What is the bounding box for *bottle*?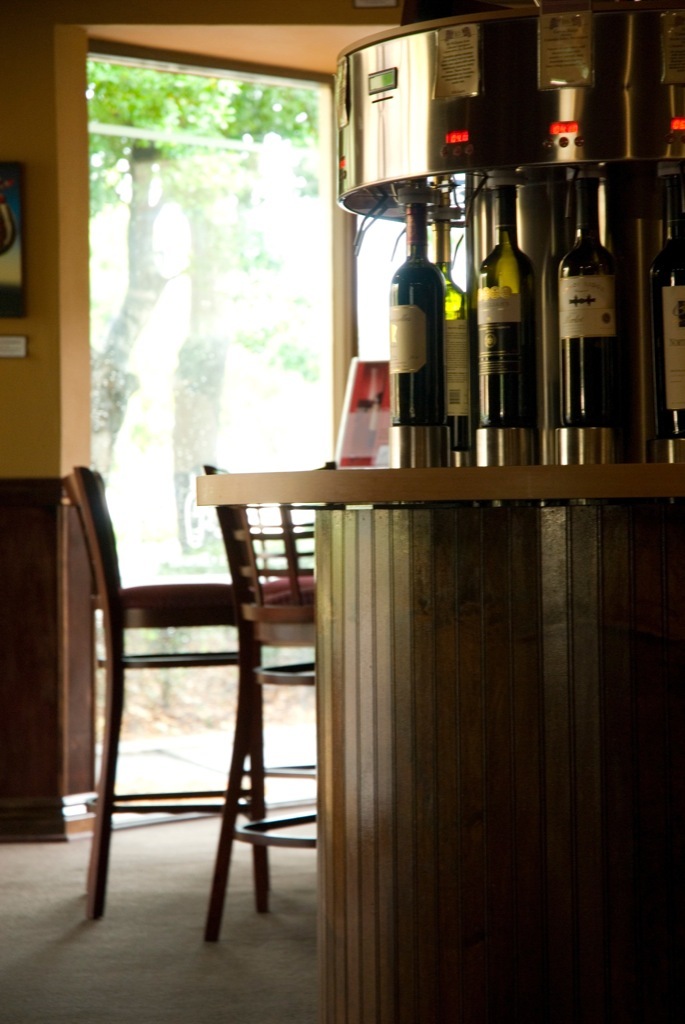
388 203 445 426.
